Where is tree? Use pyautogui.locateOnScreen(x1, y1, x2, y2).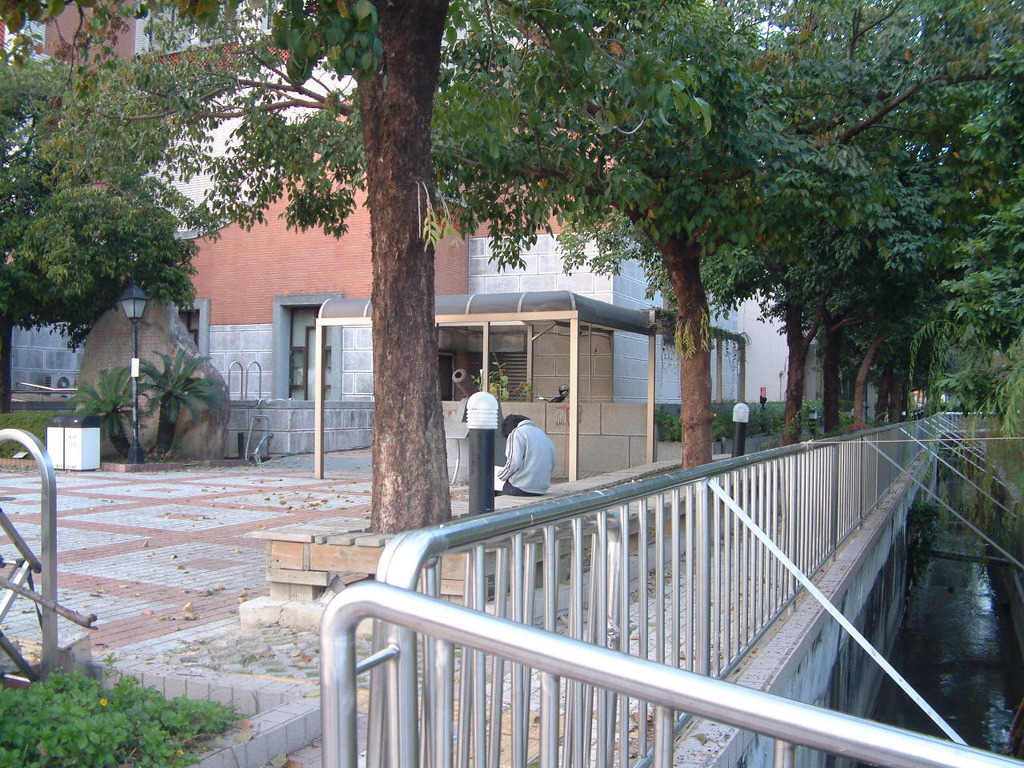
pyautogui.locateOnScreen(12, 53, 242, 410).
